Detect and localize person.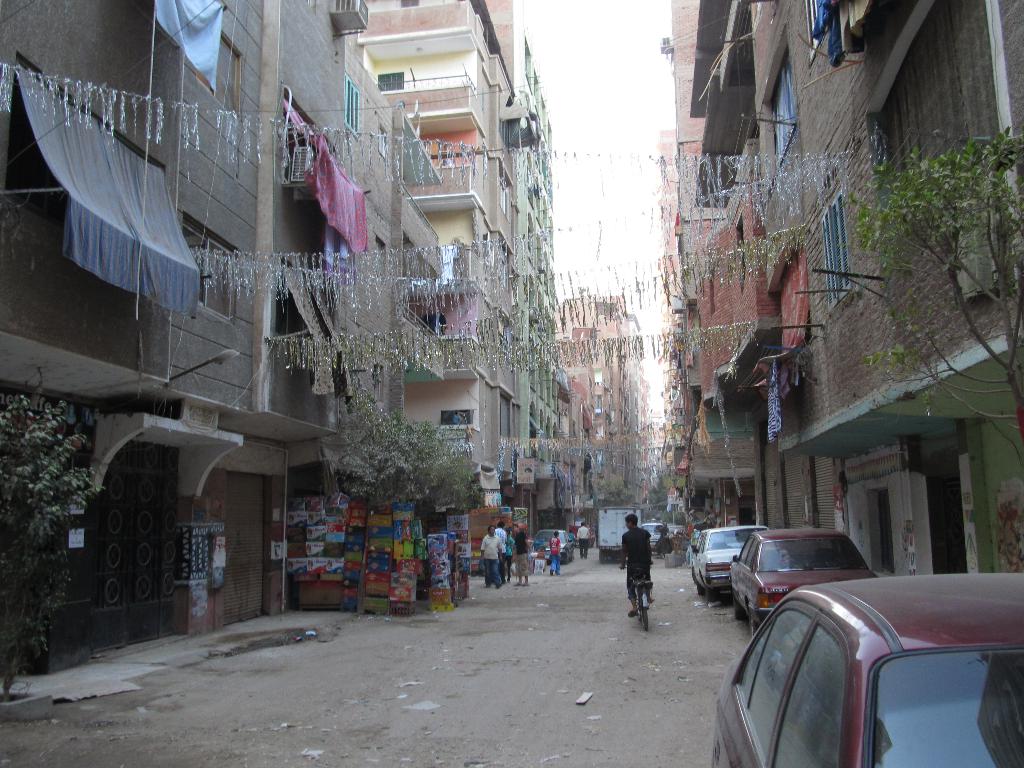
Localized at pyautogui.locateOnScreen(496, 520, 504, 538).
